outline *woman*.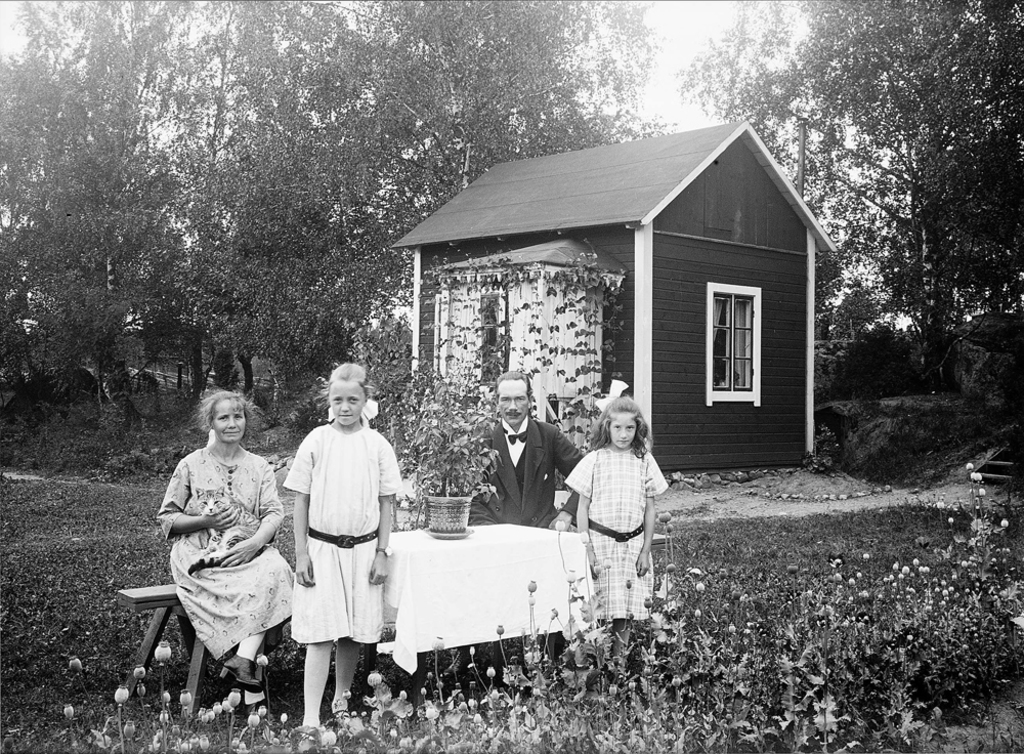
Outline: box=[147, 364, 294, 728].
